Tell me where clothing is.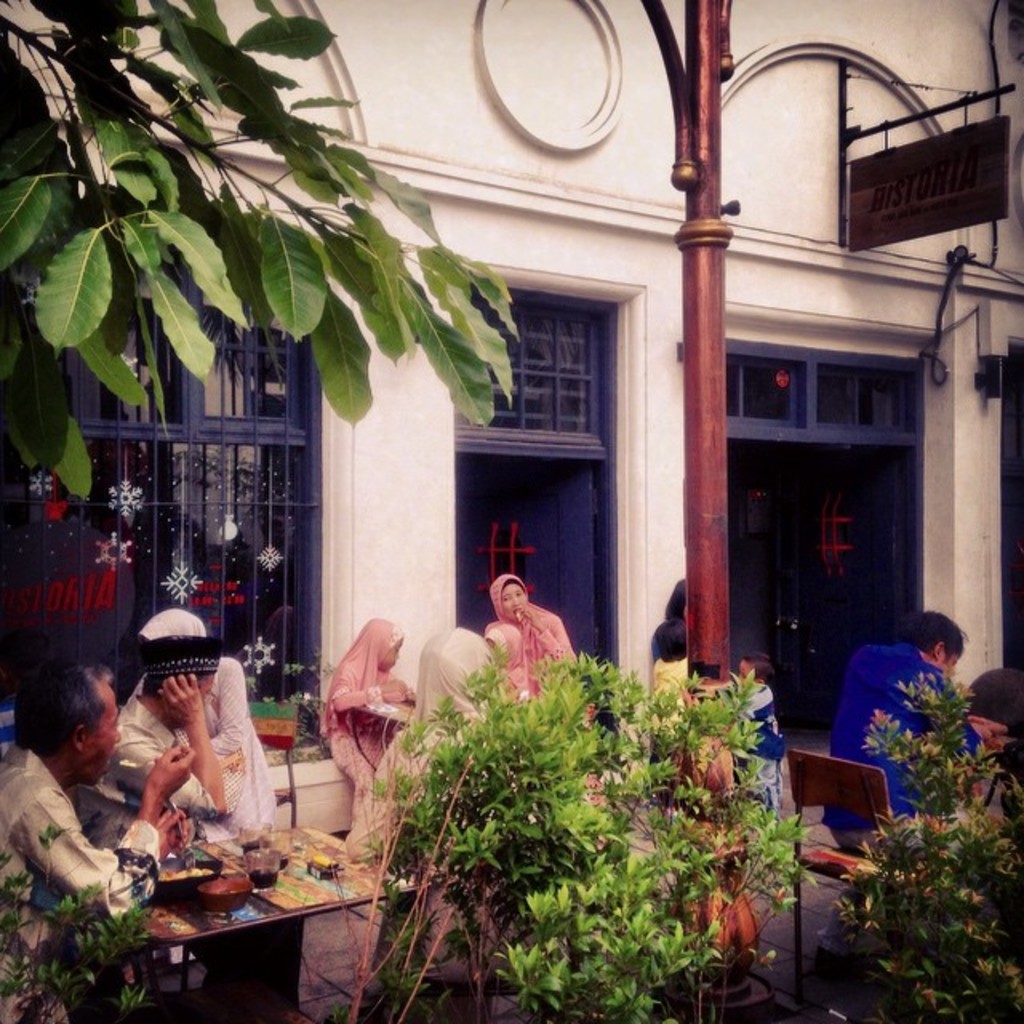
clothing is at l=491, t=590, r=574, b=710.
